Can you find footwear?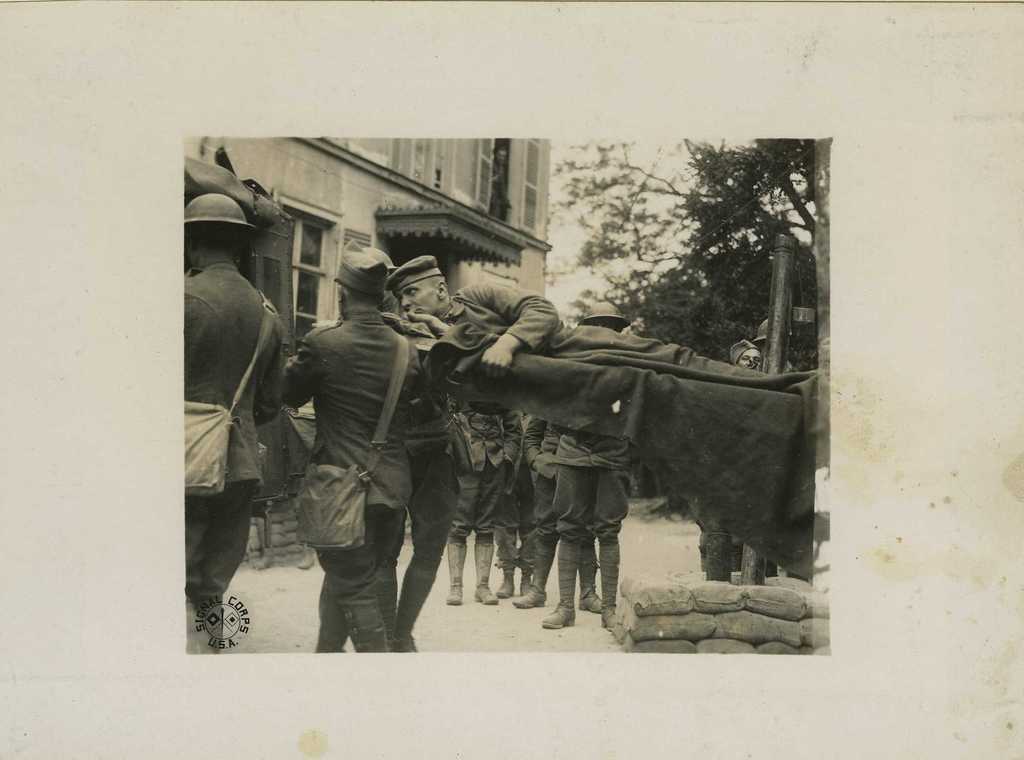
Yes, bounding box: x1=580, y1=546, x2=601, y2=613.
